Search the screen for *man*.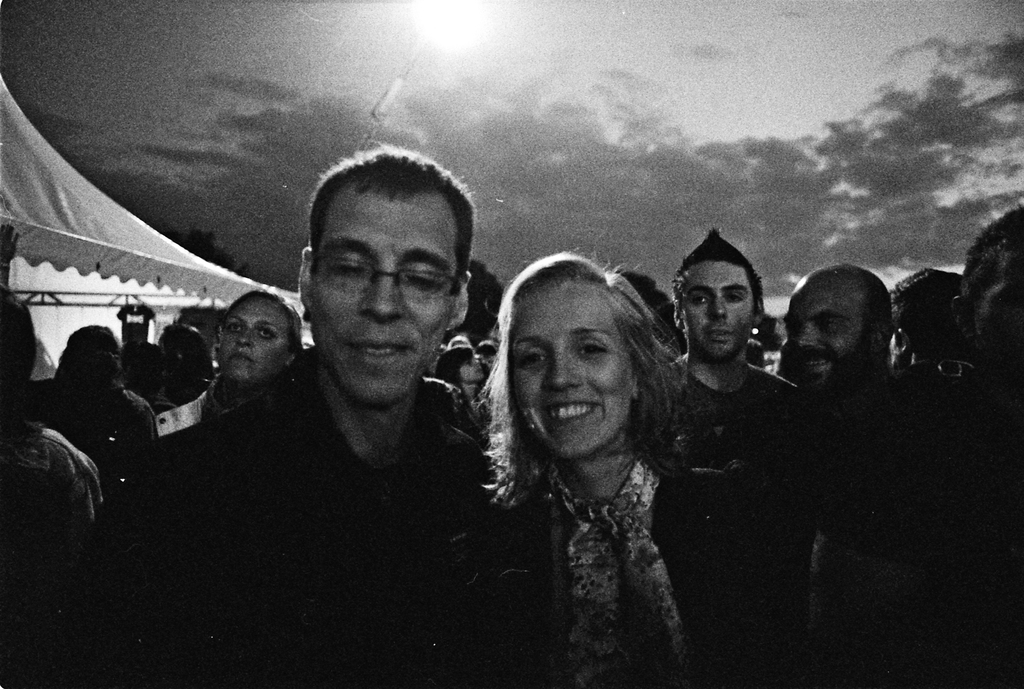
Found at bbox=[640, 229, 805, 688].
